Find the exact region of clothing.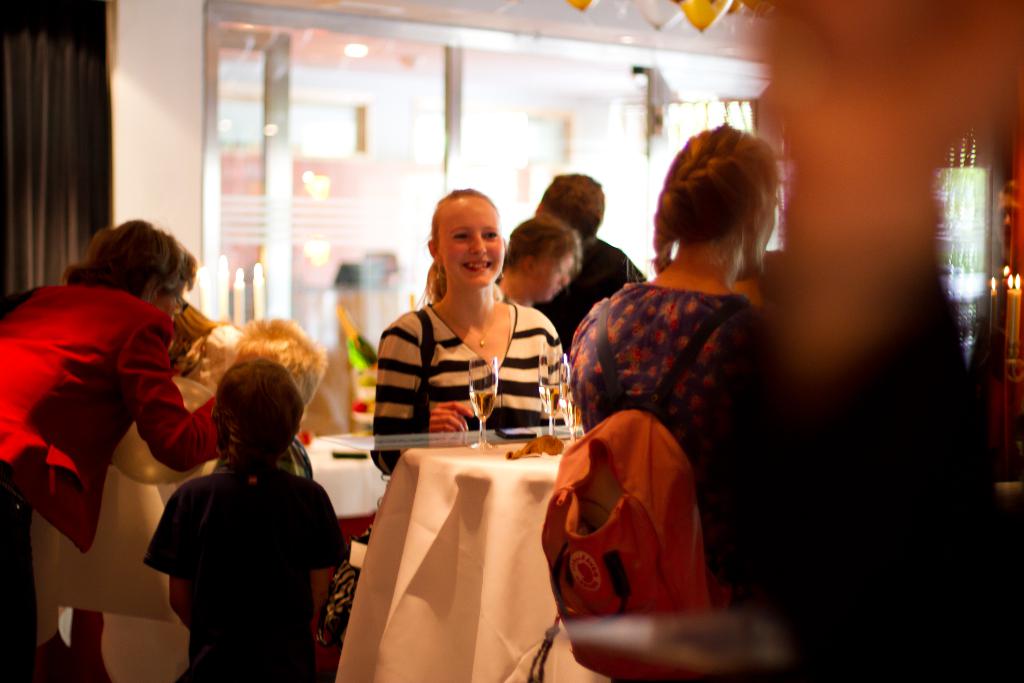
Exact region: [left=364, top=276, right=564, bottom=457].
